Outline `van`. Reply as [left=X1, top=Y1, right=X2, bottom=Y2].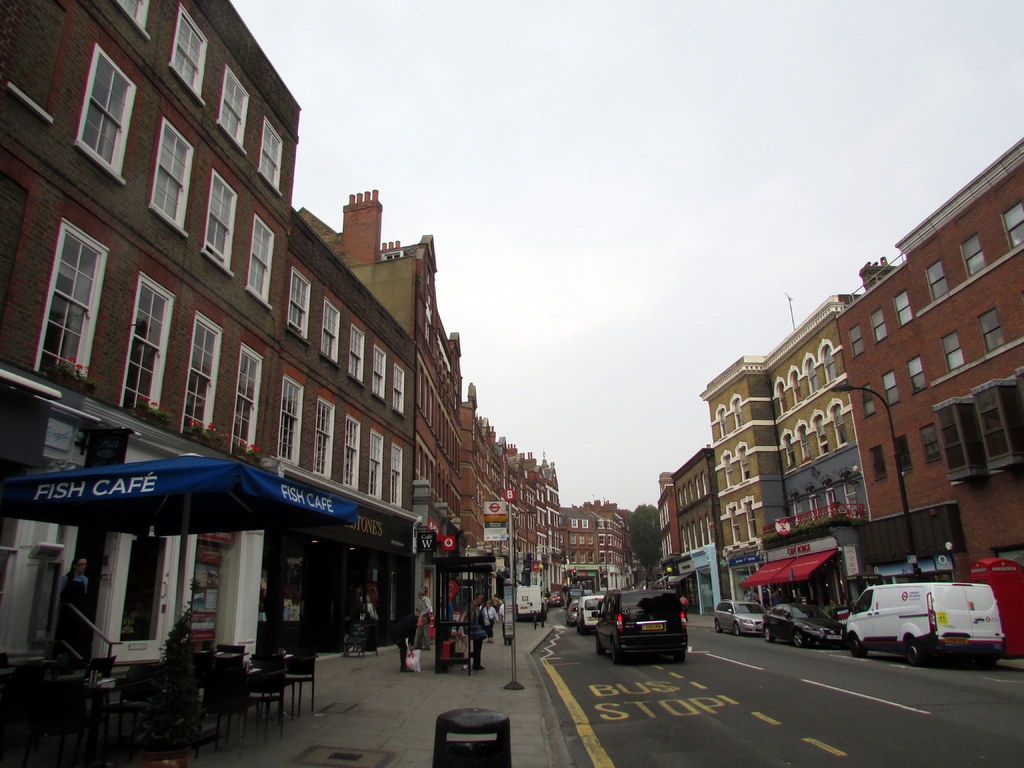
[left=838, top=579, right=1009, bottom=669].
